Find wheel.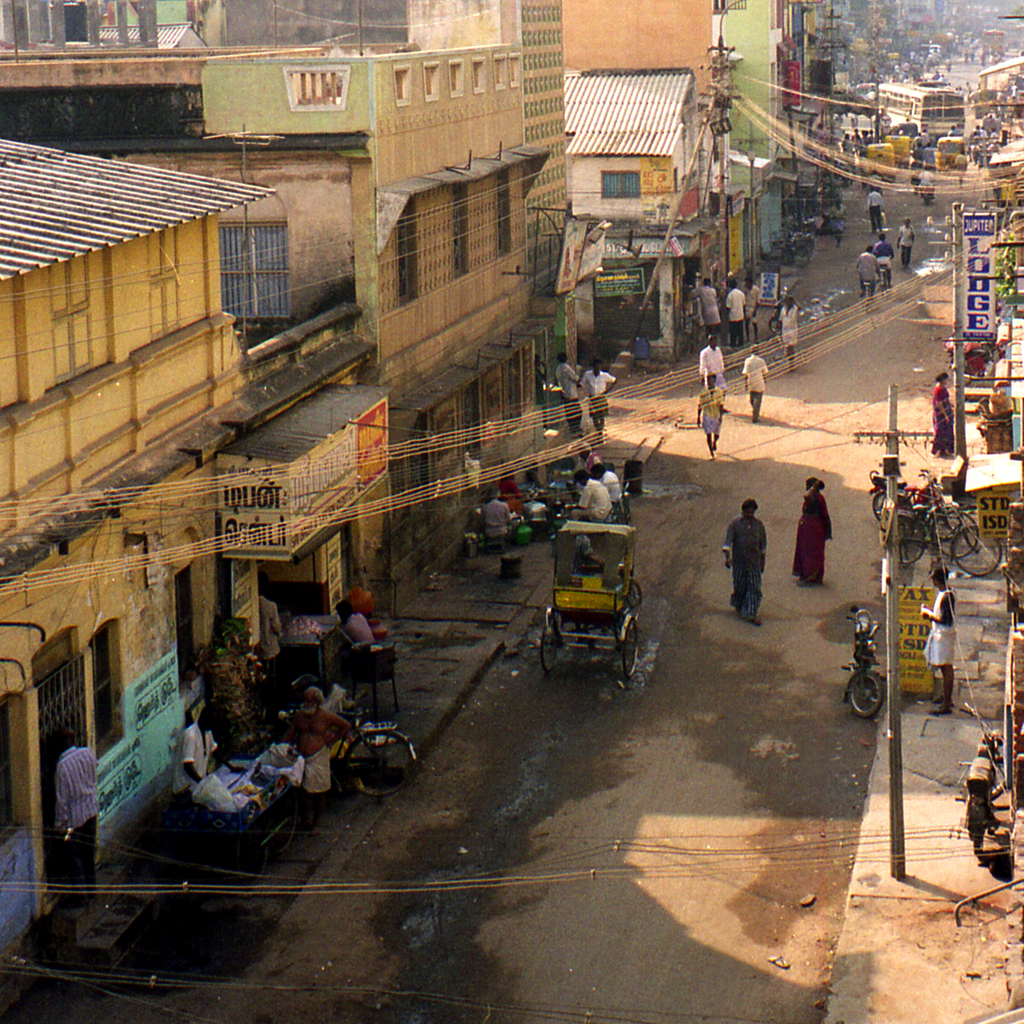
[left=842, top=674, right=877, bottom=716].
